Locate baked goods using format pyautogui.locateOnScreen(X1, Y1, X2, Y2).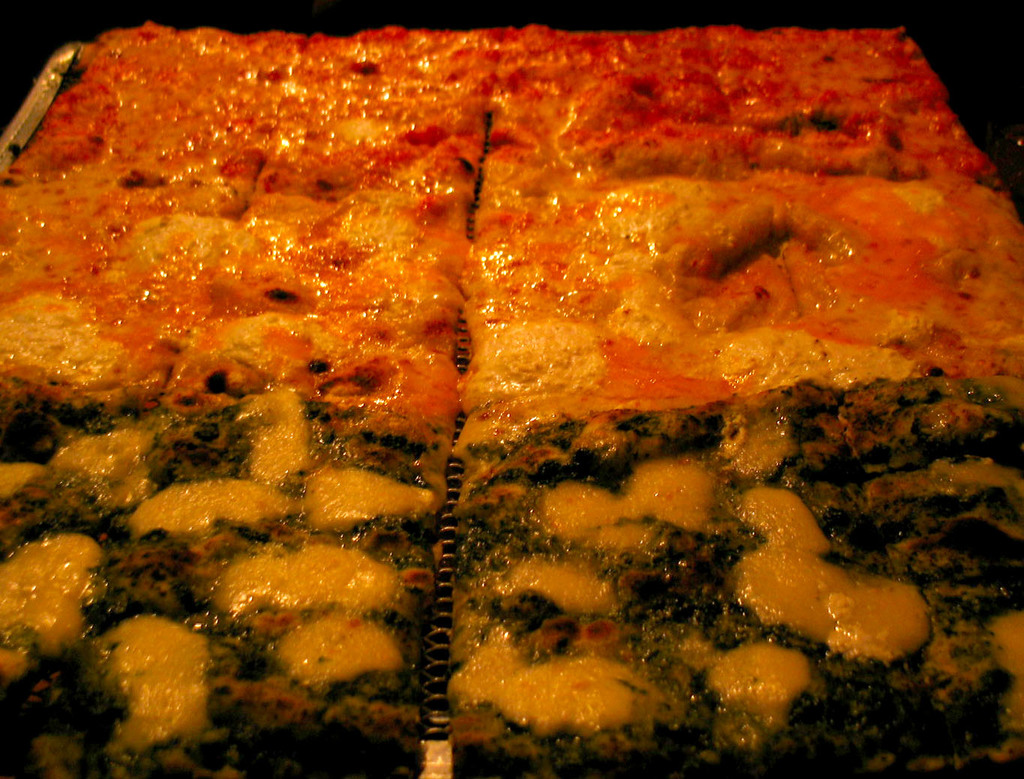
pyautogui.locateOnScreen(461, 19, 1023, 442).
